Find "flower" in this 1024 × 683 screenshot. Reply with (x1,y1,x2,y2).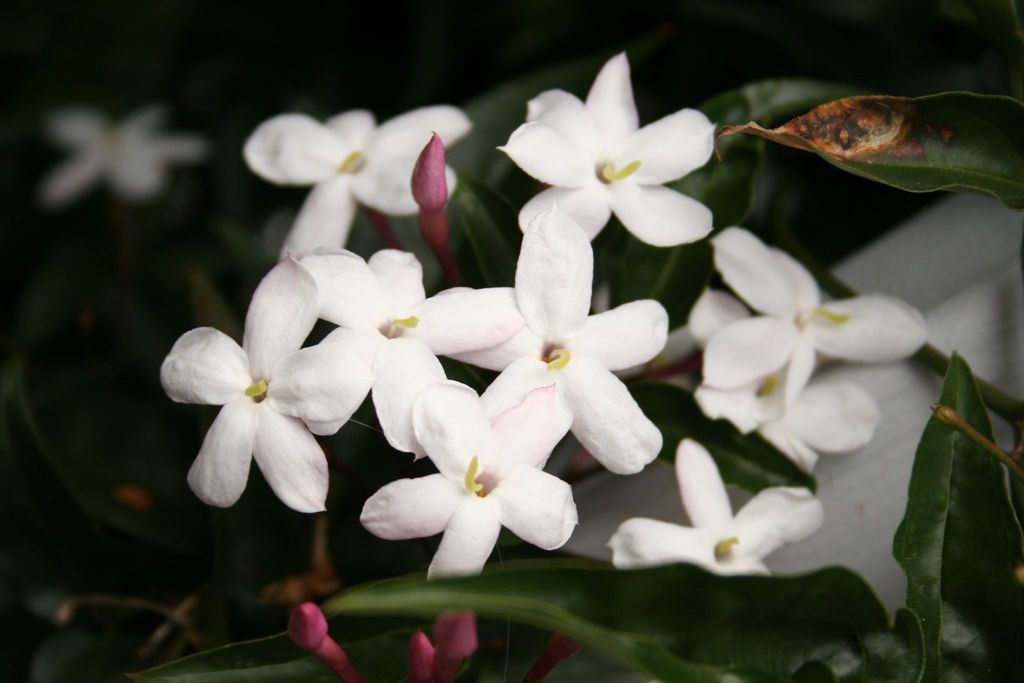
(499,51,722,252).
